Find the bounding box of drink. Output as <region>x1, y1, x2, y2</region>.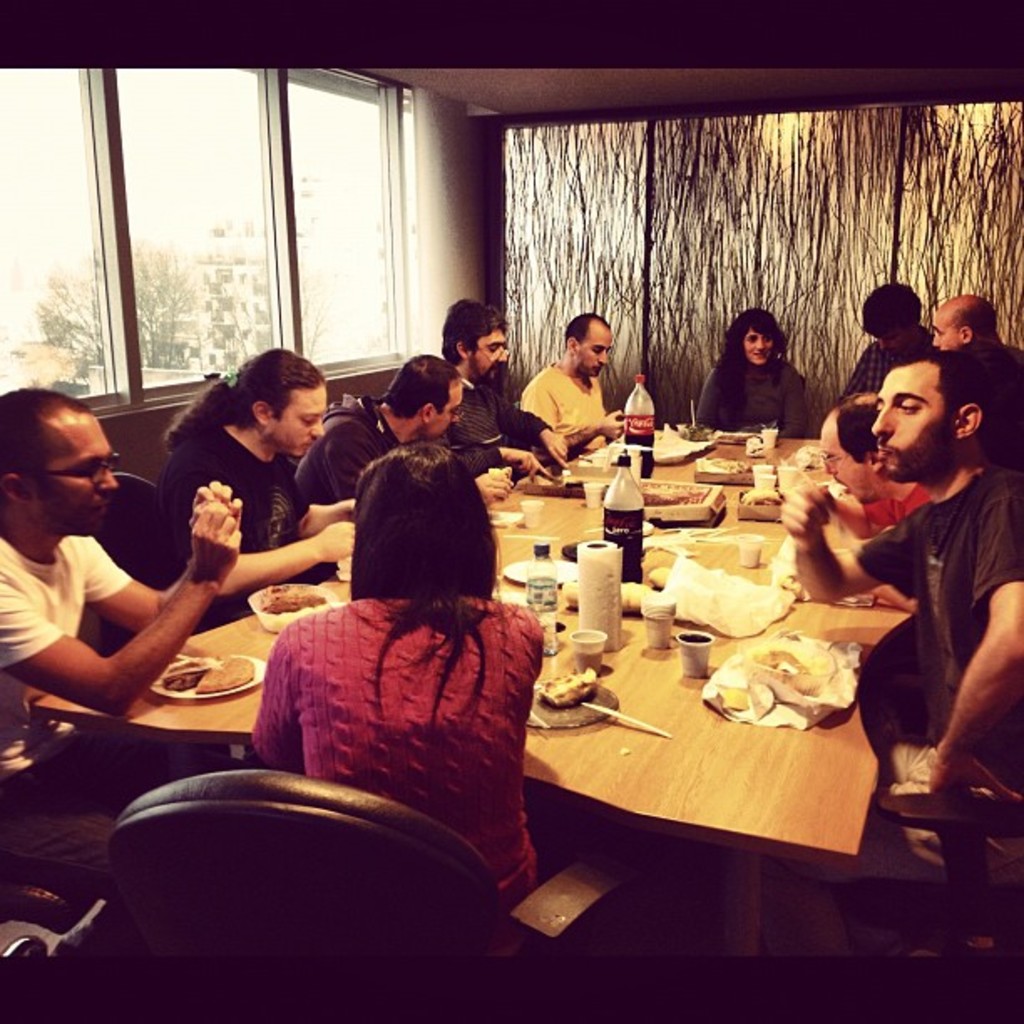
<region>679, 631, 713, 686</region>.
